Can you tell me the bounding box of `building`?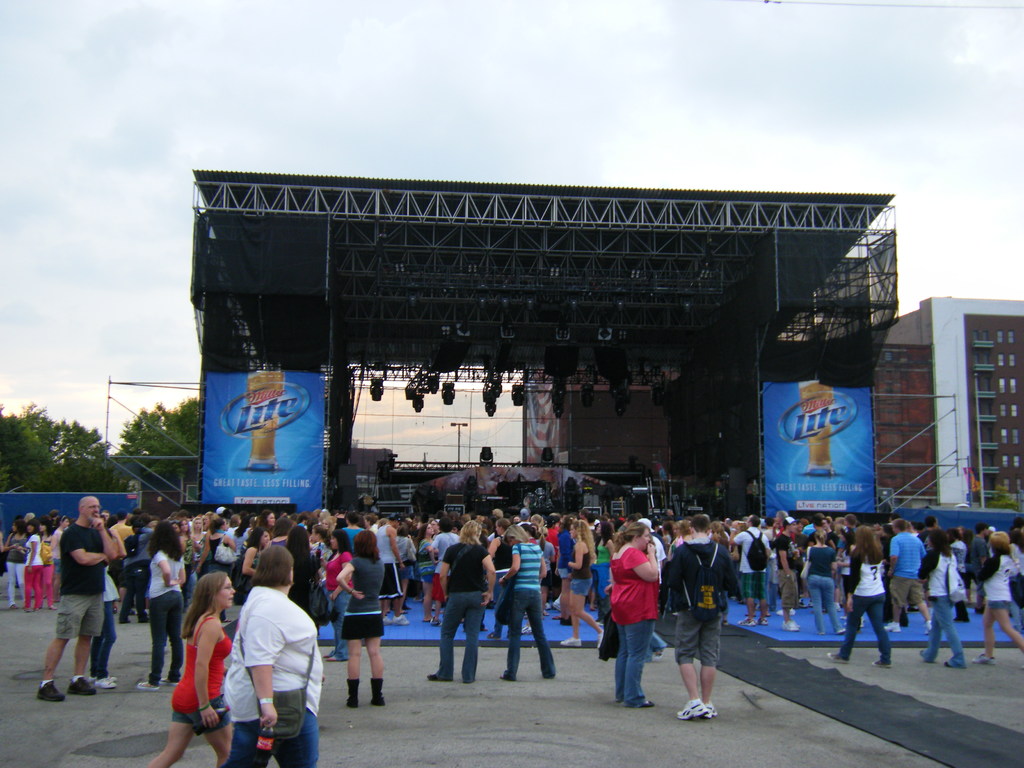
517, 360, 685, 523.
